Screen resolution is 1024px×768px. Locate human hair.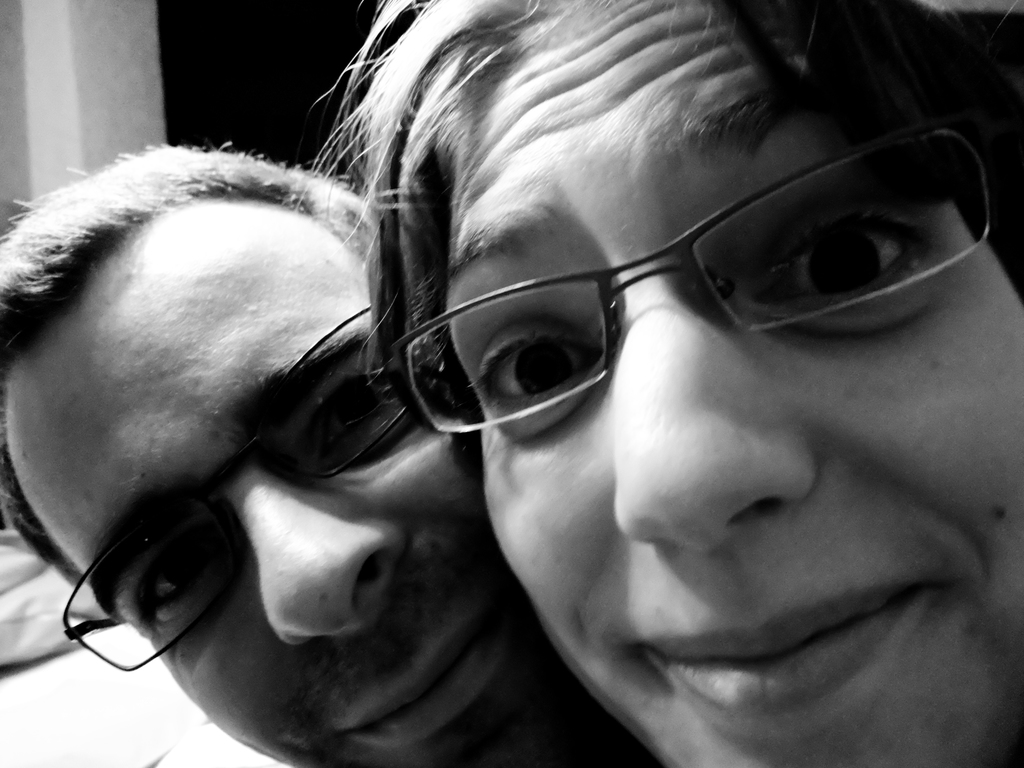
291, 0, 1023, 497.
